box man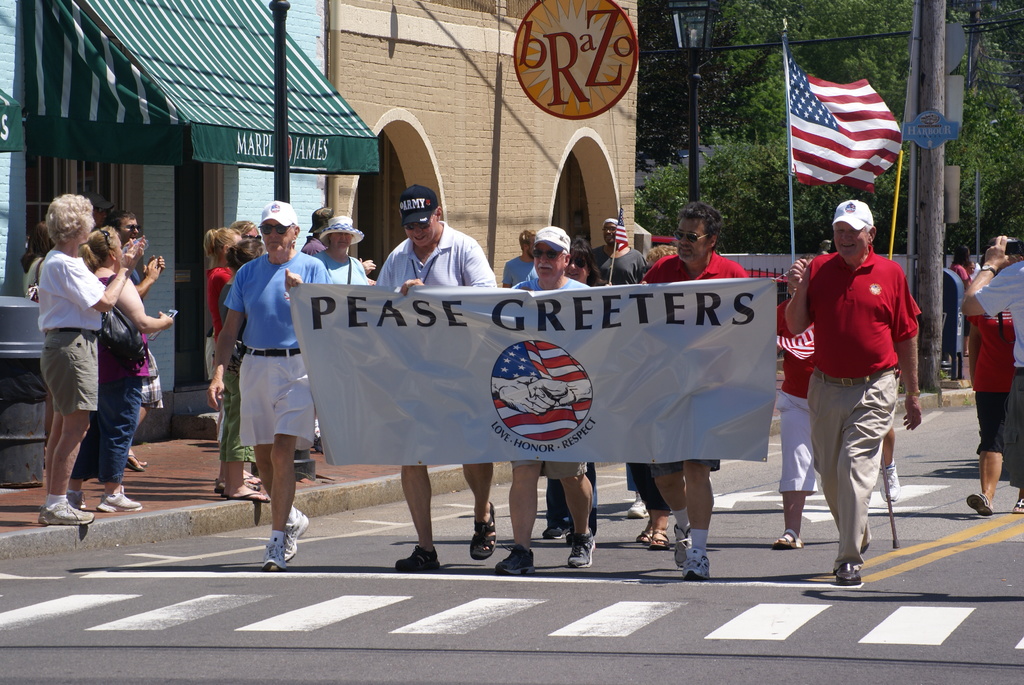
(109,212,141,242)
